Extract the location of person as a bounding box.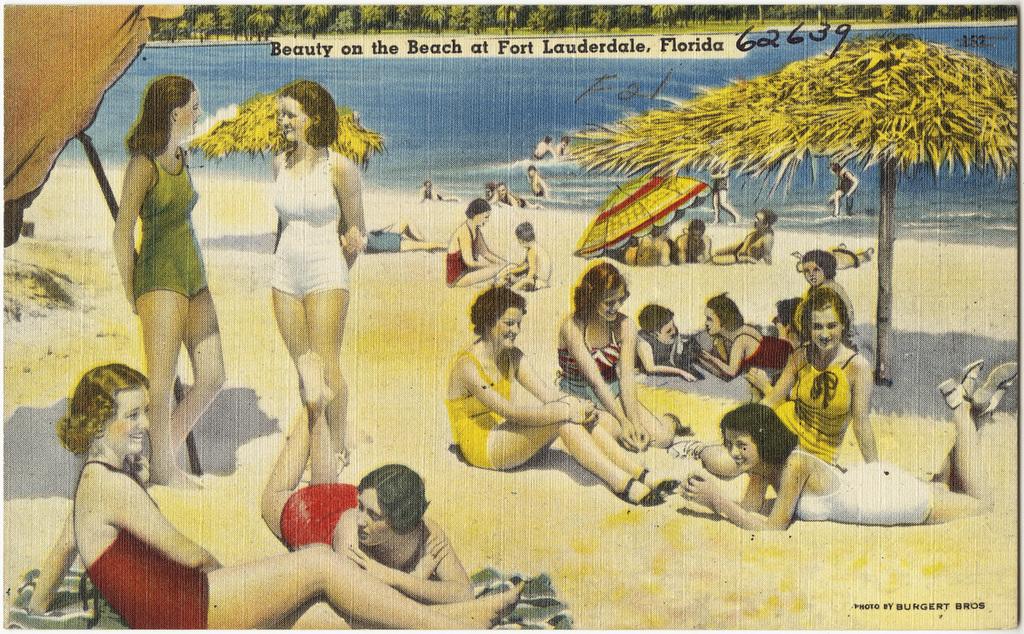
region(496, 180, 545, 209).
